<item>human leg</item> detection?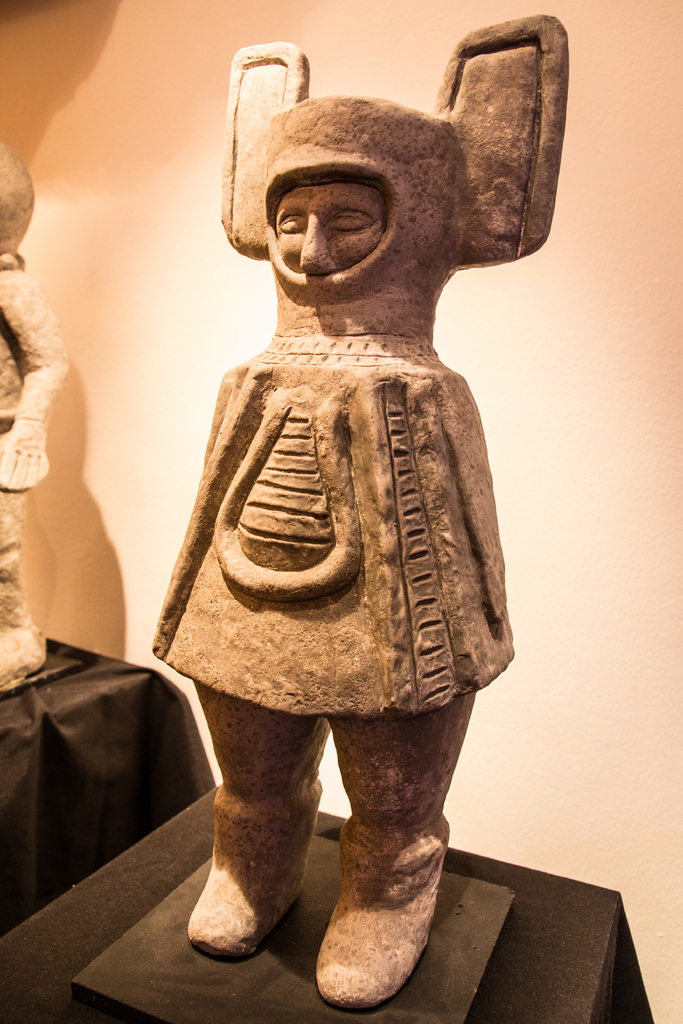
BBox(181, 666, 331, 961)
